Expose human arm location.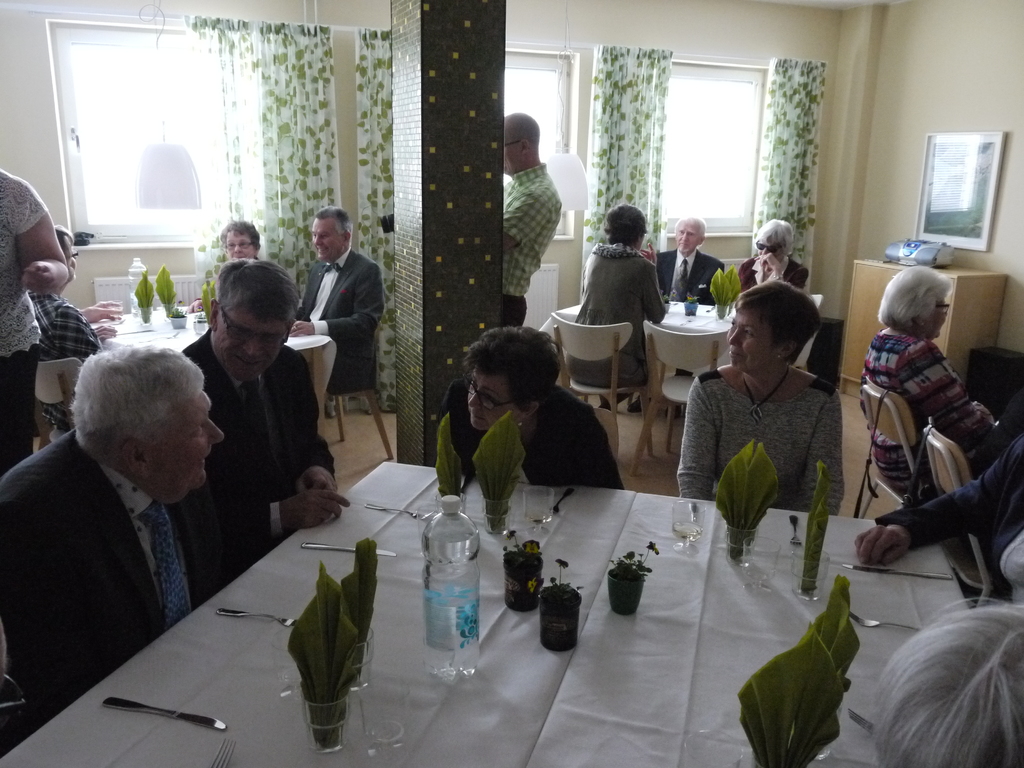
Exposed at x1=291 y1=261 x2=384 y2=340.
